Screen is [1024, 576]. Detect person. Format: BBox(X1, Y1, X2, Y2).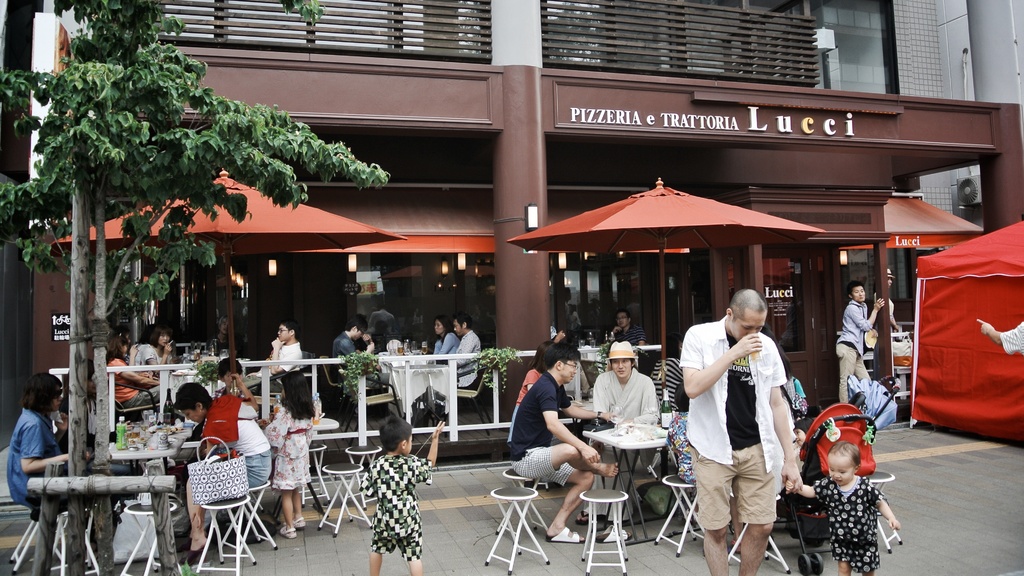
BBox(4, 373, 134, 569).
